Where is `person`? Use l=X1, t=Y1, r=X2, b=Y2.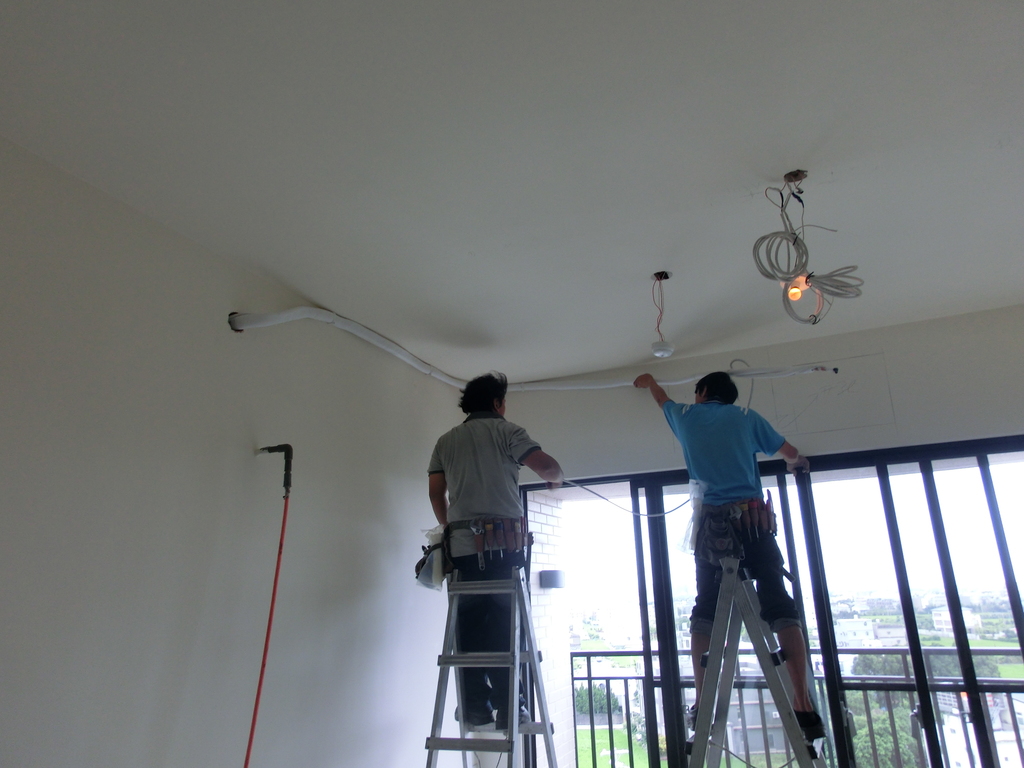
l=424, t=368, r=566, b=725.
